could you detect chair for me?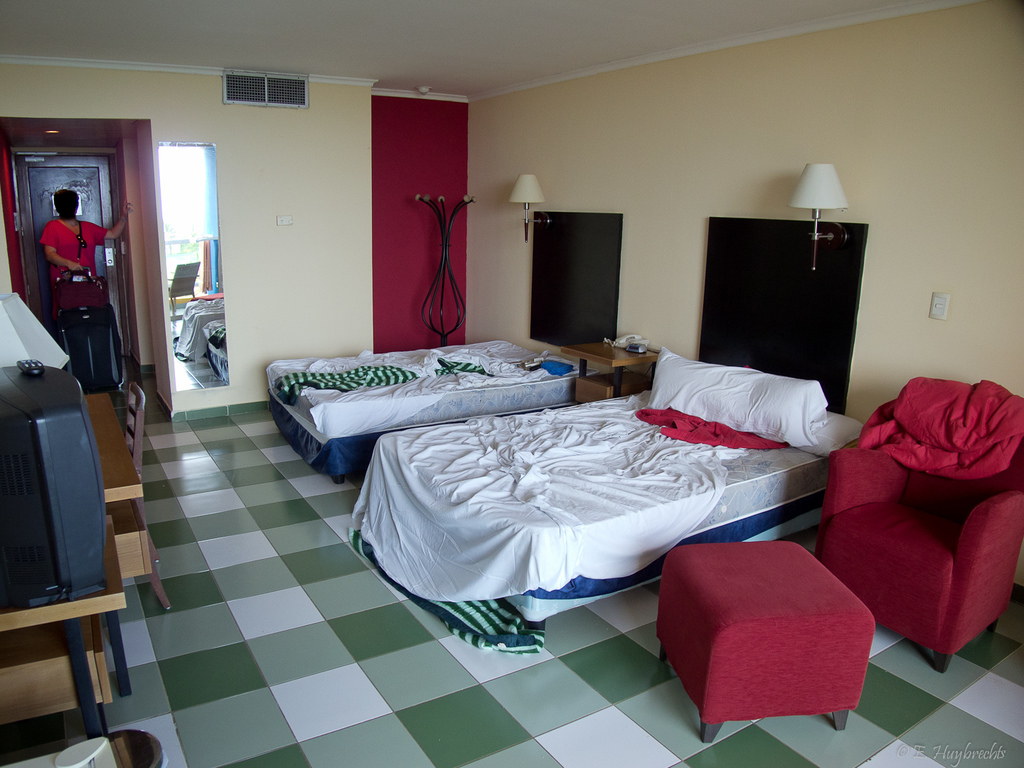
Detection result: rect(800, 382, 1023, 676).
